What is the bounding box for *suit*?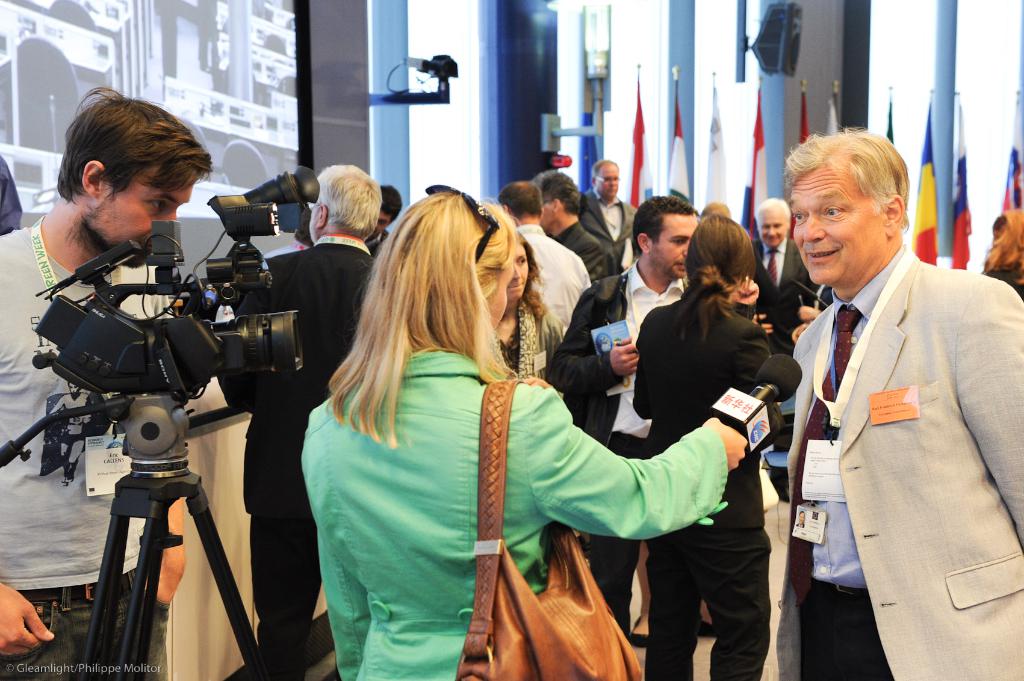
<region>220, 245, 374, 680</region>.
